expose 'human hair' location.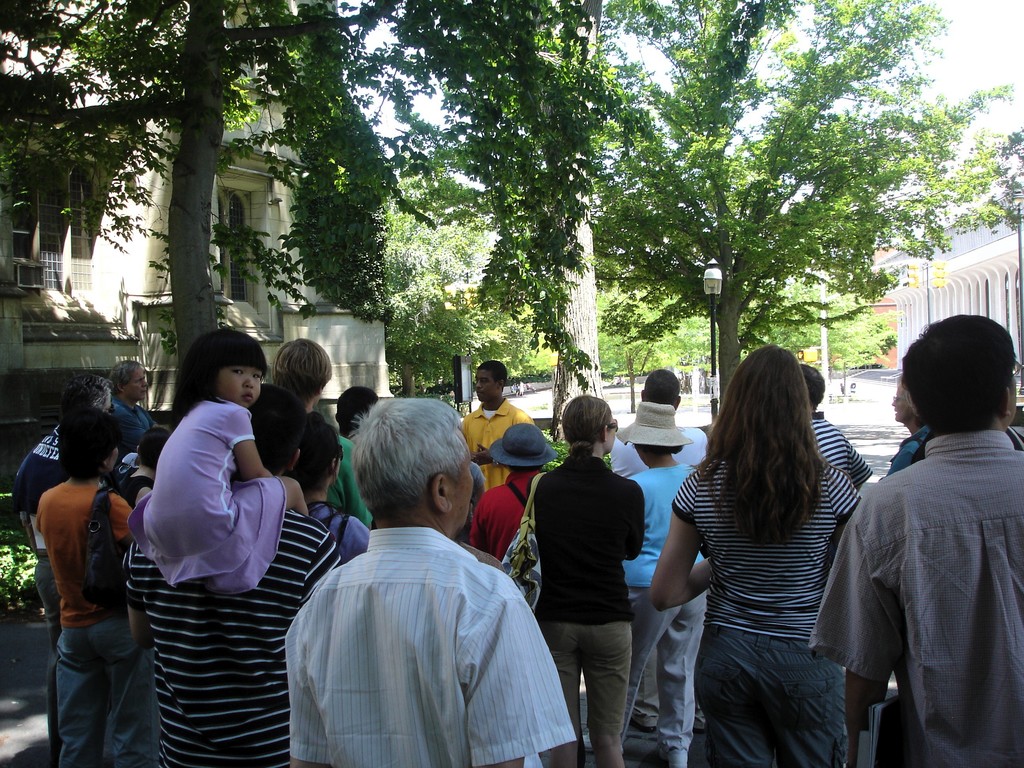
Exposed at <region>481, 362, 506, 383</region>.
